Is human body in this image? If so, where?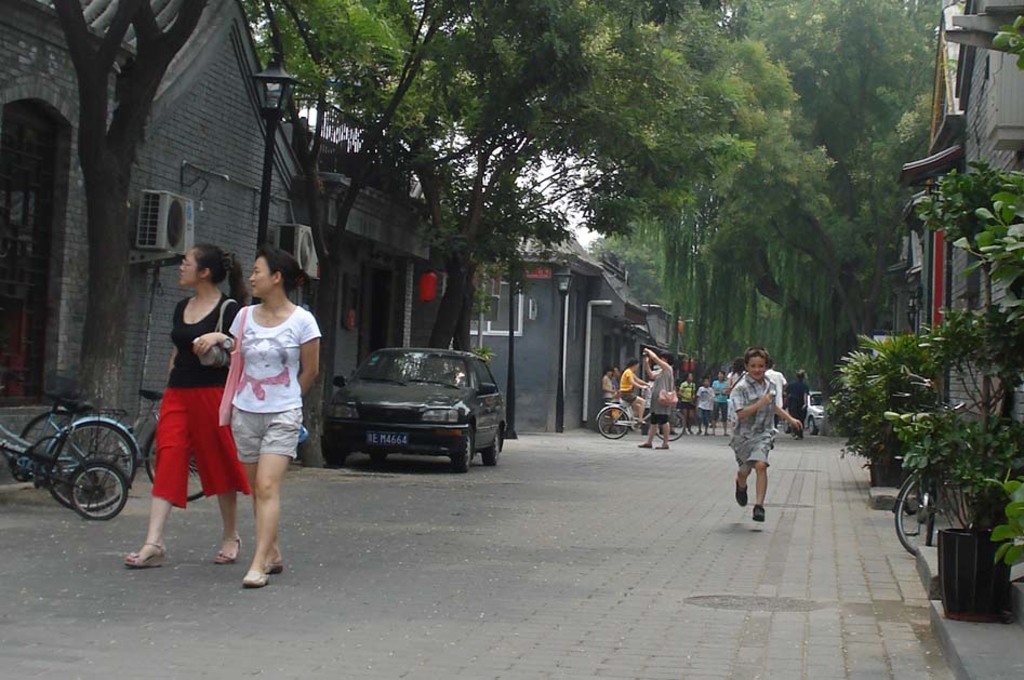
Yes, at <bbox>209, 263, 318, 570</bbox>.
